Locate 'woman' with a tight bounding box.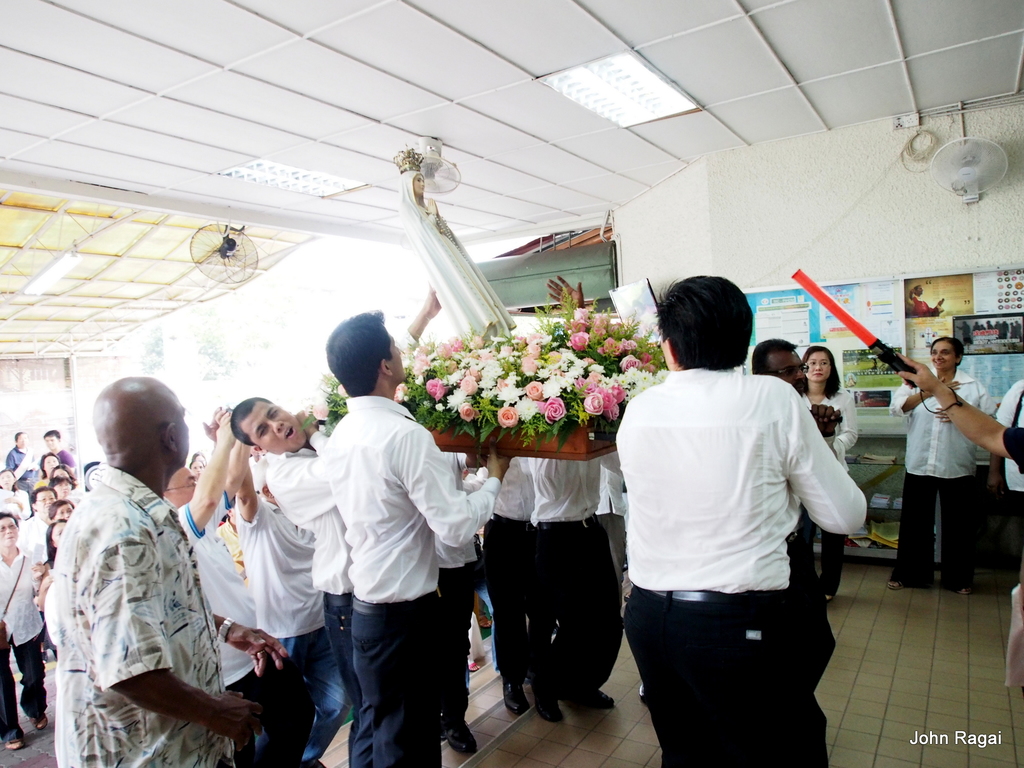
[x1=37, y1=518, x2=68, y2=573].
